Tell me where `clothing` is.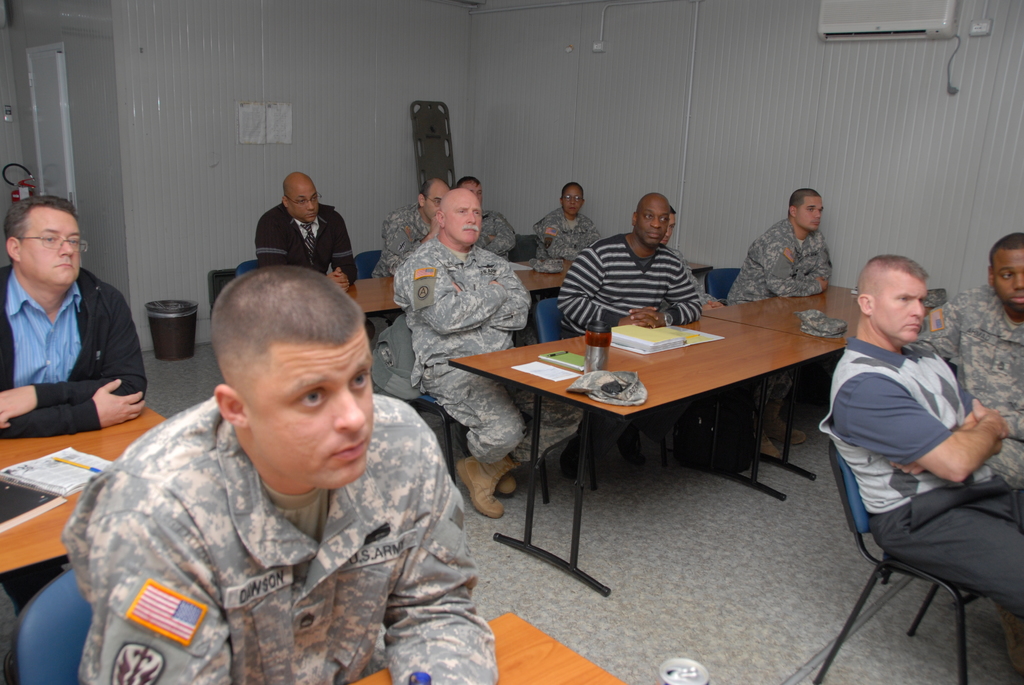
`clothing` is at bbox(256, 206, 360, 285).
